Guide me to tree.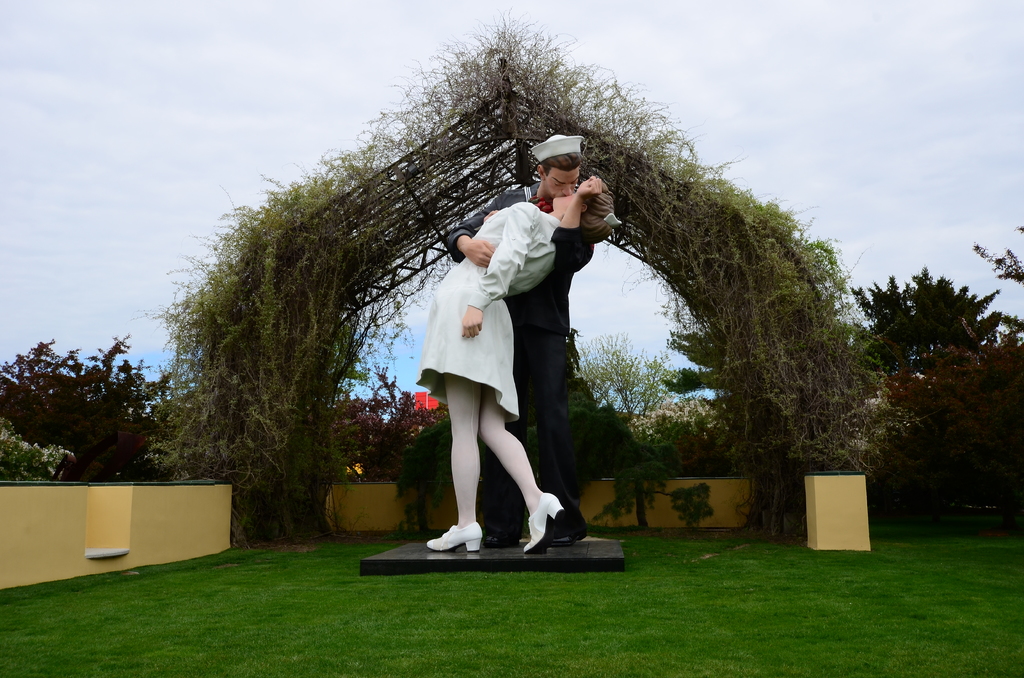
Guidance: [x1=279, y1=354, x2=424, y2=501].
